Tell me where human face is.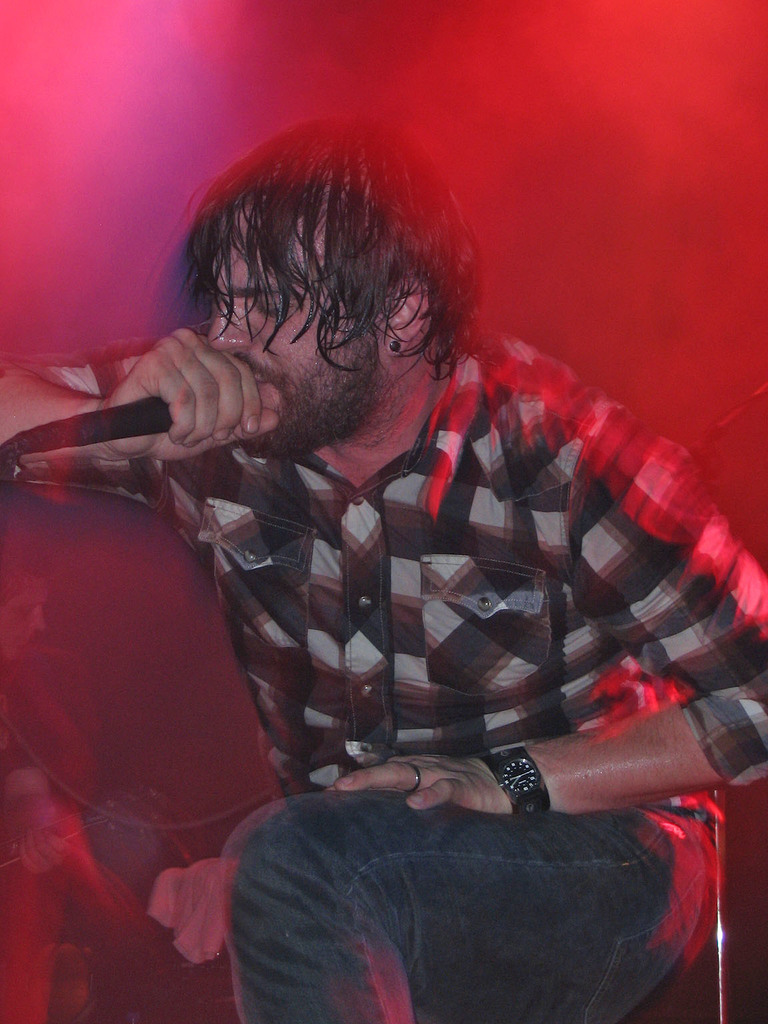
human face is at BBox(207, 193, 391, 477).
